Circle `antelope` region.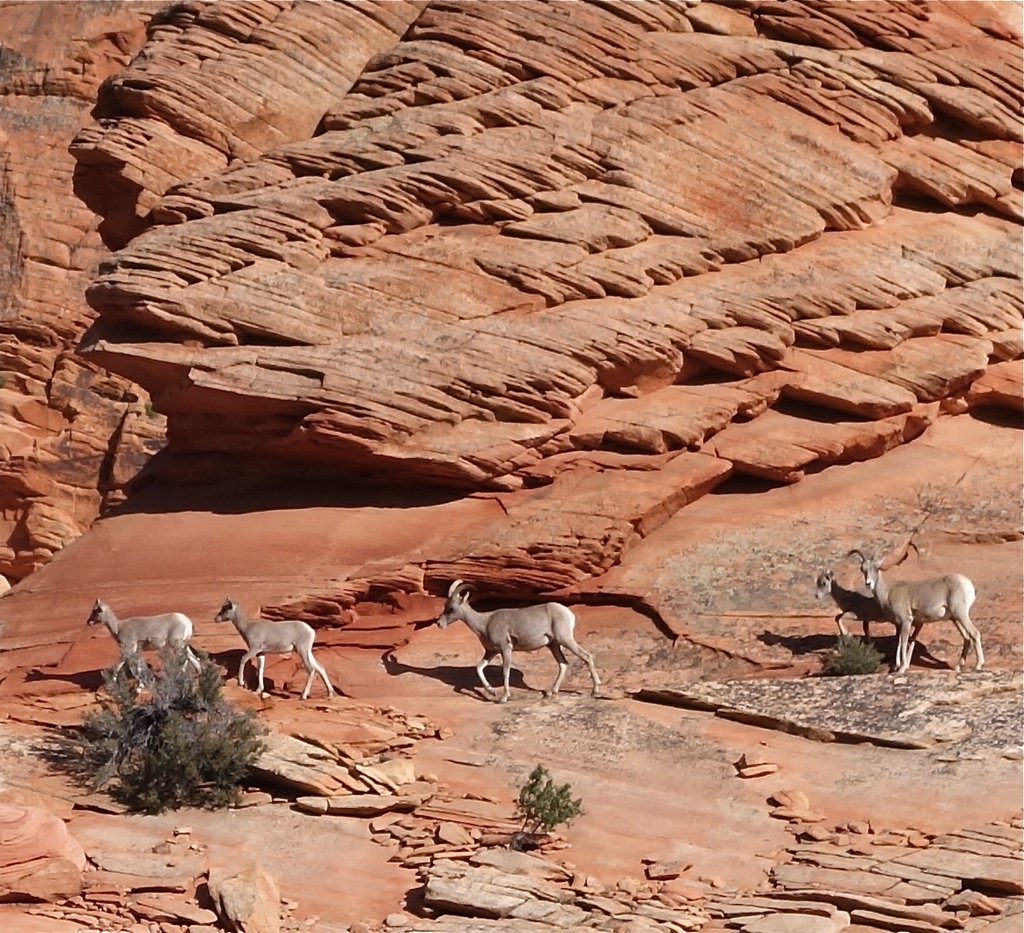
Region: [x1=92, y1=595, x2=207, y2=691].
